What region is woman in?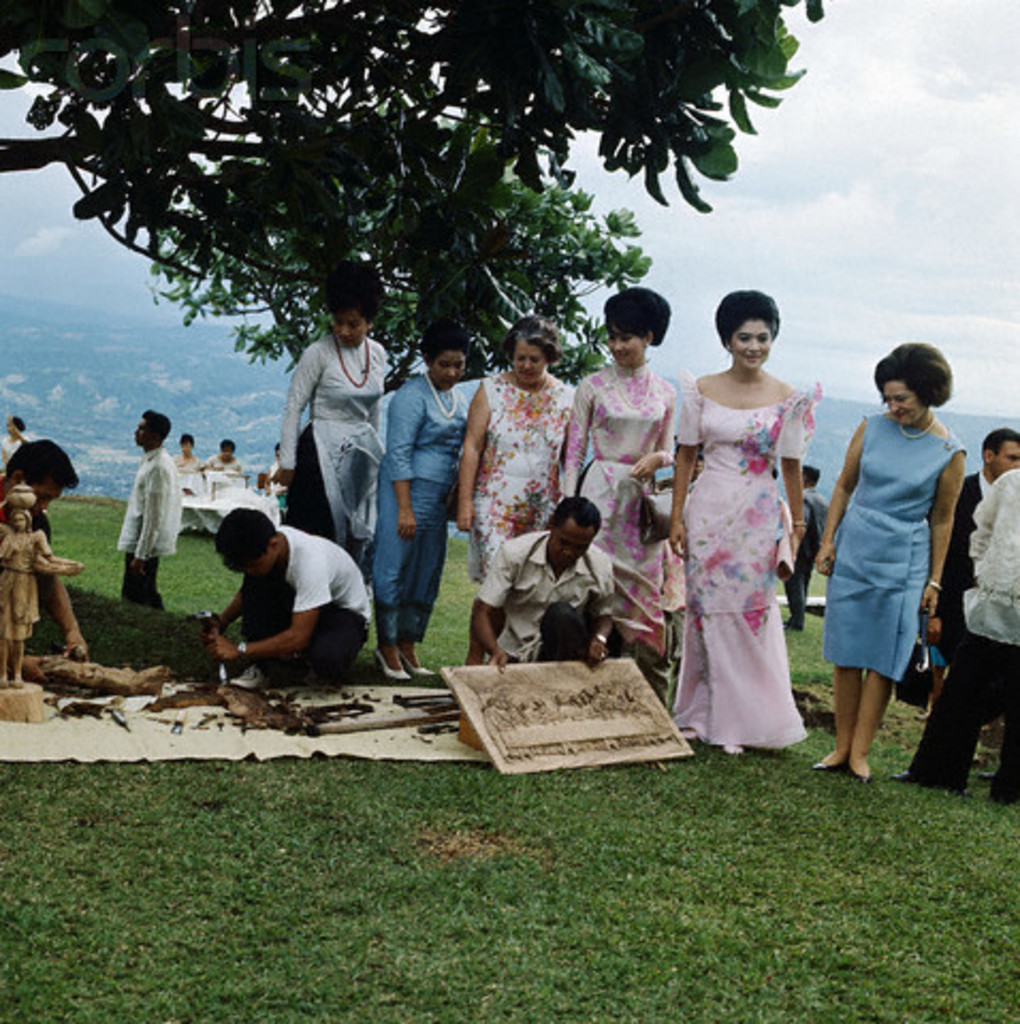
box(559, 290, 683, 657).
